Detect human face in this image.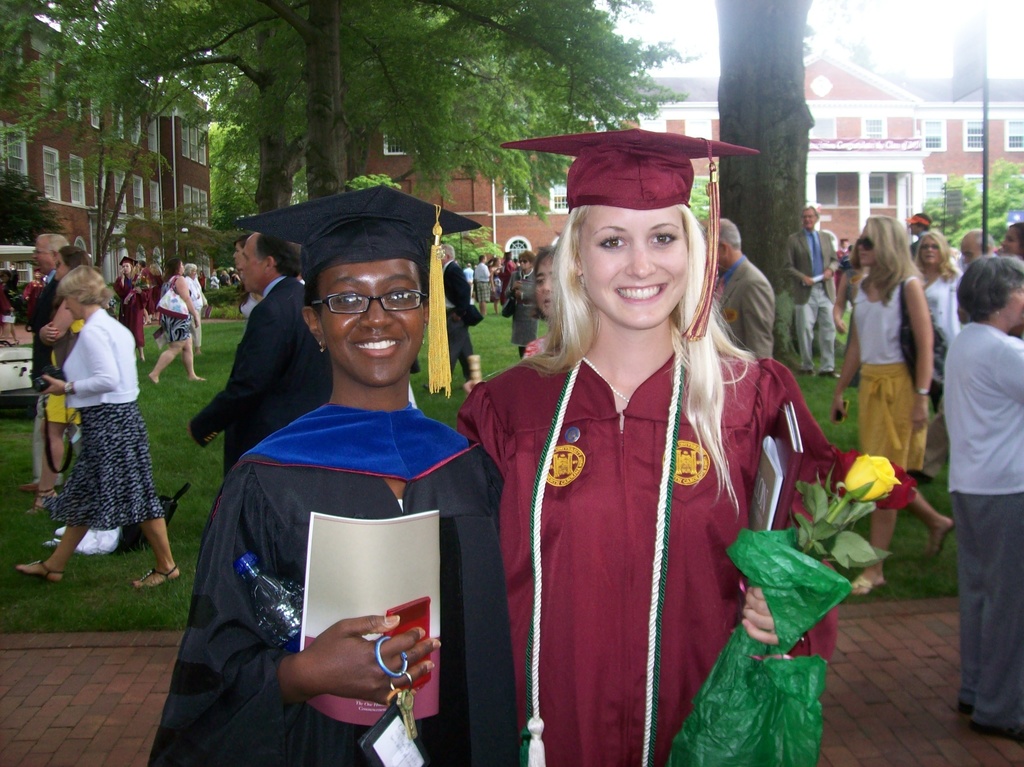
Detection: <bbox>999, 284, 1023, 320</bbox>.
